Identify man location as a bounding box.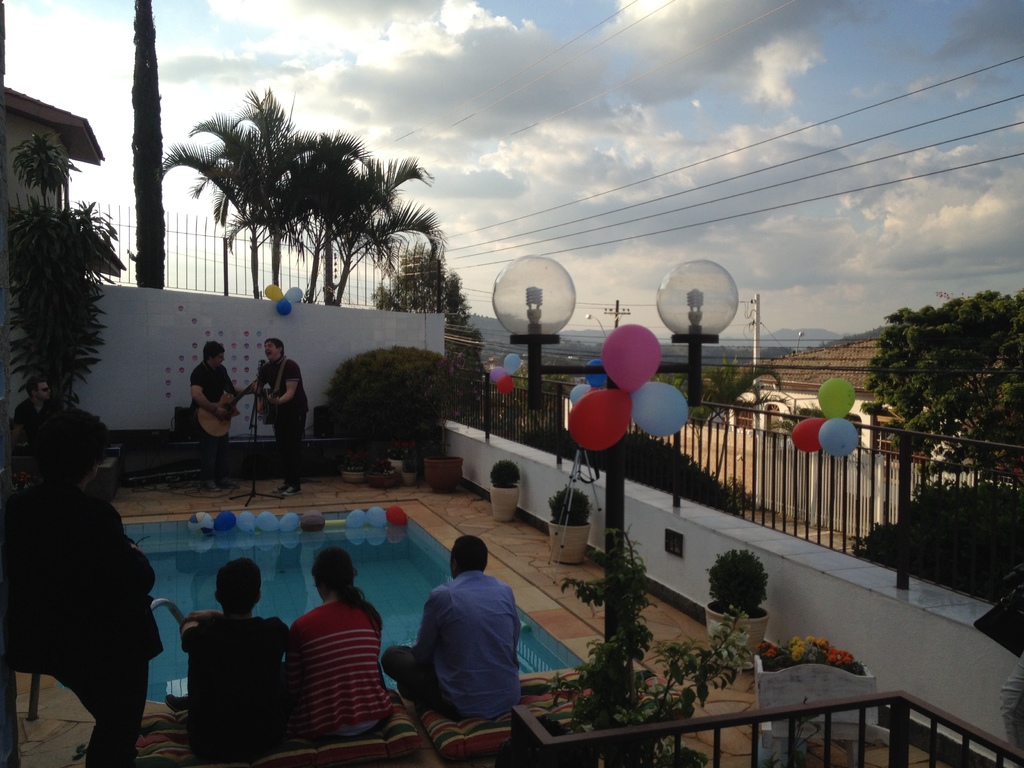
(12, 376, 65, 446).
